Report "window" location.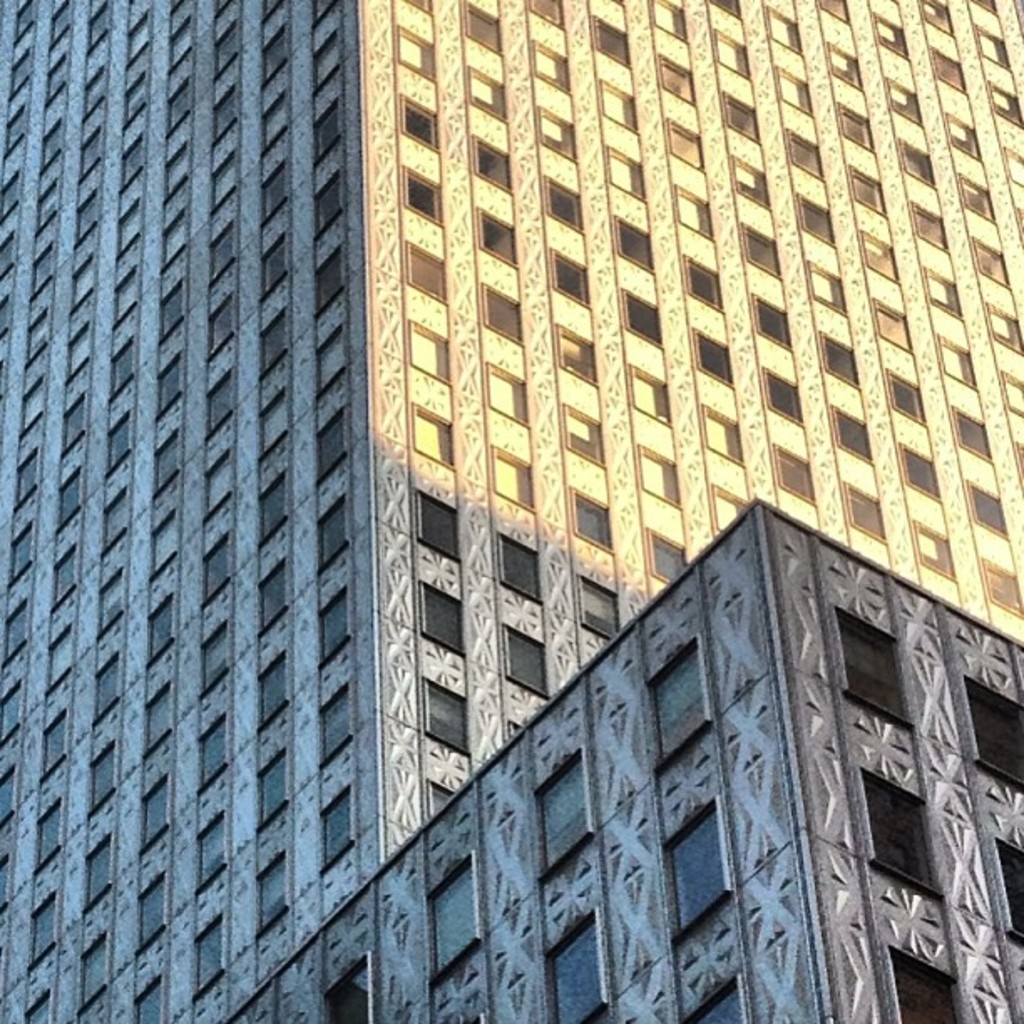
Report: {"x1": 970, "y1": 234, "x2": 1014, "y2": 286}.
